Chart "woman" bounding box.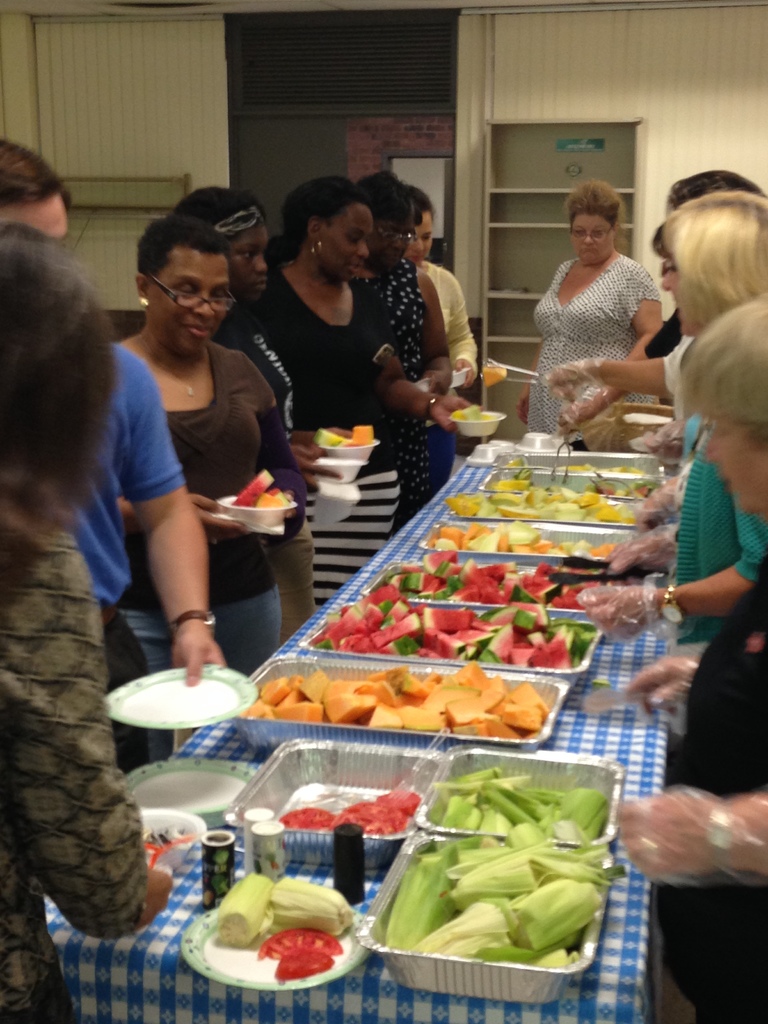
Charted: bbox=[570, 195, 767, 659].
